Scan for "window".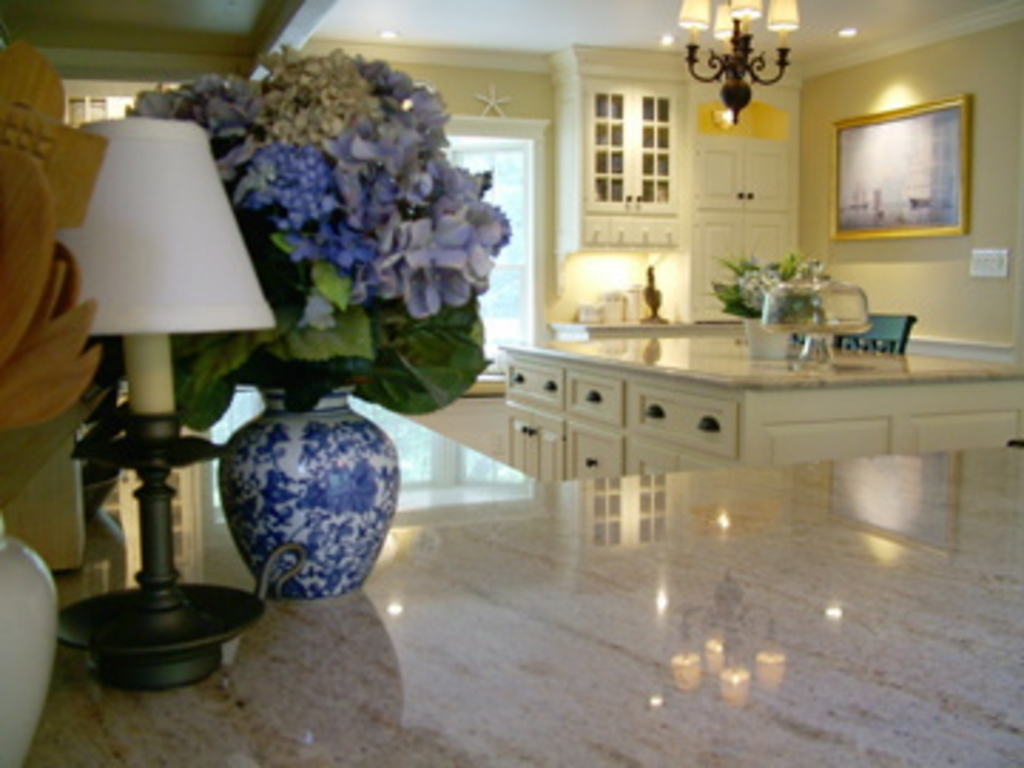
Scan result: bbox(65, 74, 174, 128).
